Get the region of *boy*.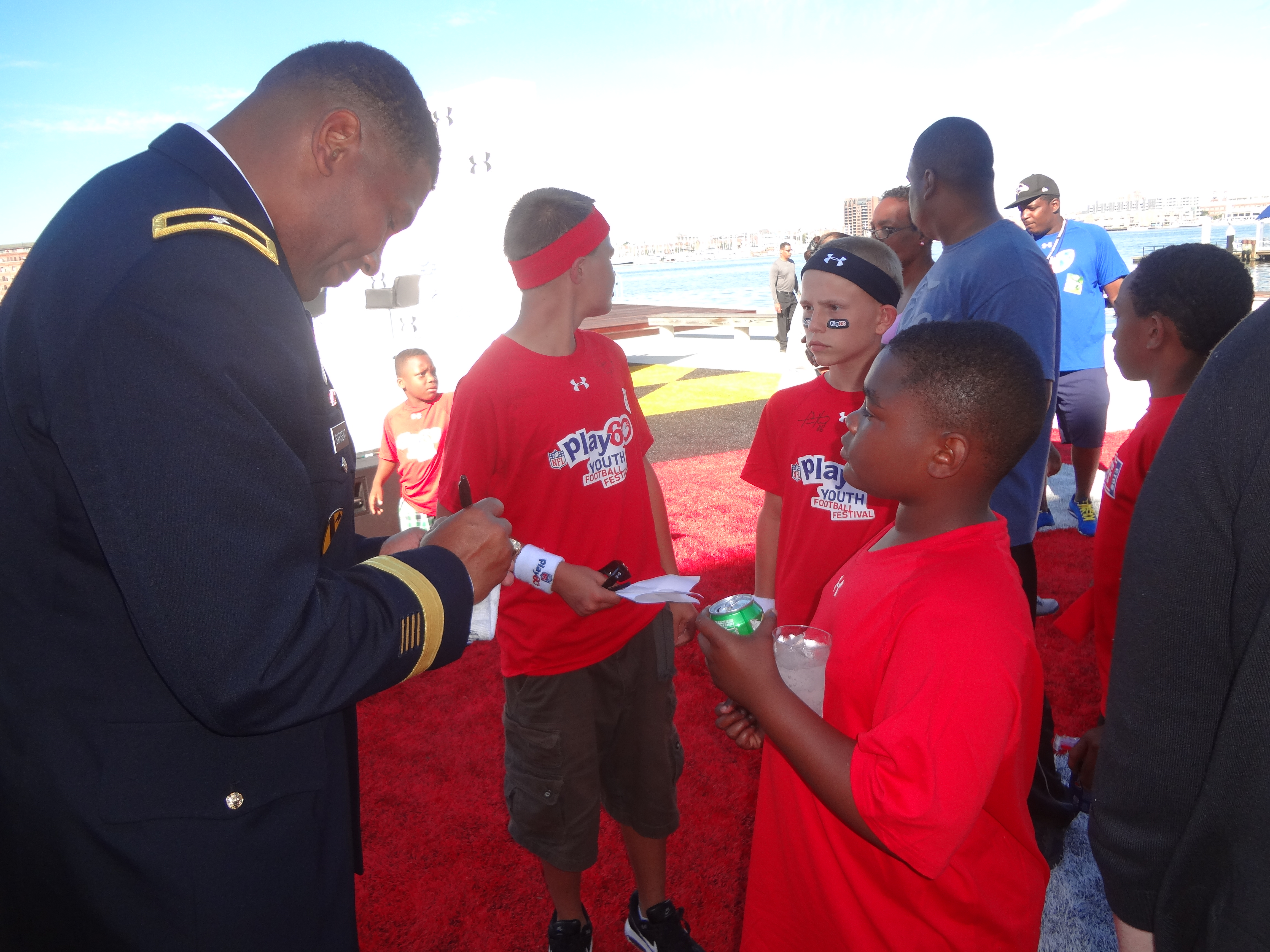
detection(294, 67, 347, 220).
